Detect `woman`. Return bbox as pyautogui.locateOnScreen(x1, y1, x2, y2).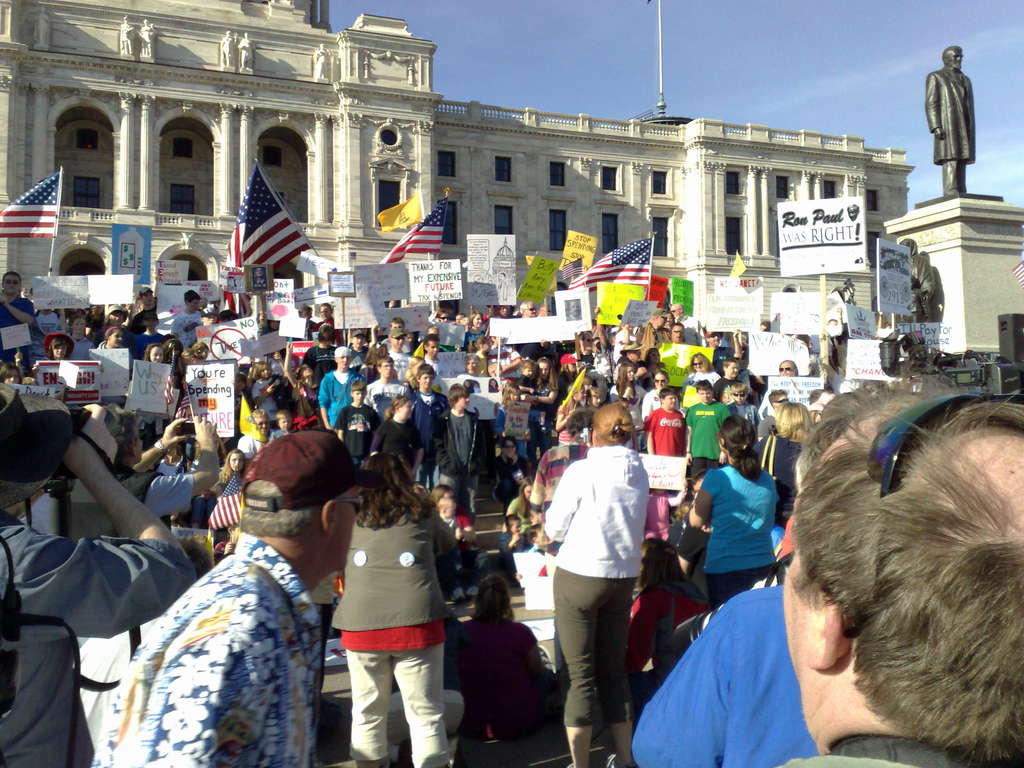
pyautogui.locateOnScreen(360, 343, 397, 385).
